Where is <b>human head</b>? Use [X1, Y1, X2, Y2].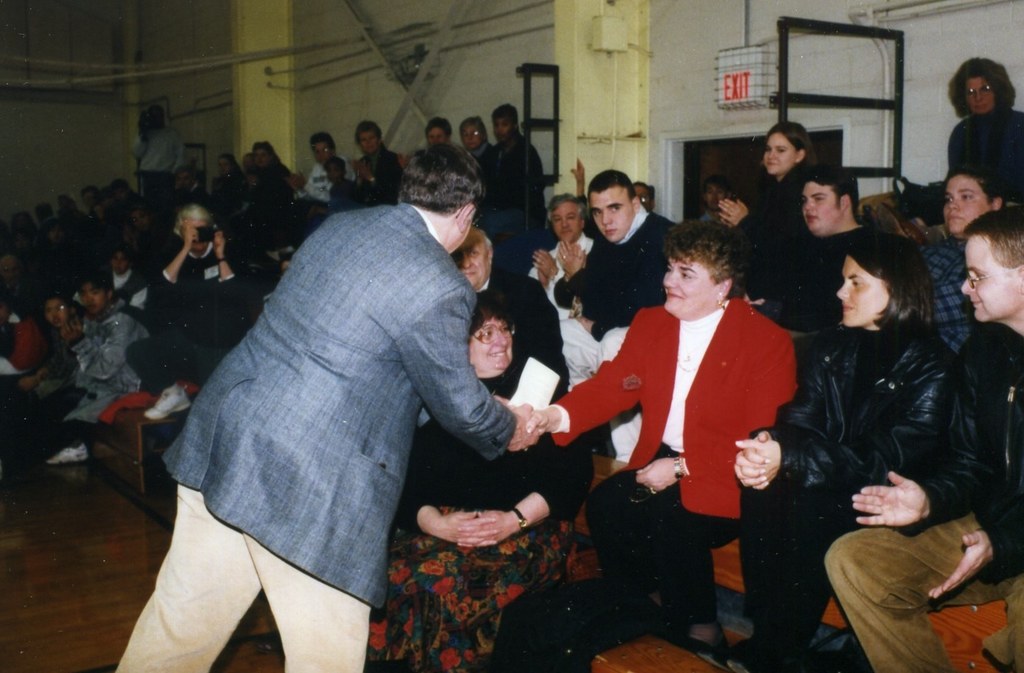
[705, 175, 730, 211].
